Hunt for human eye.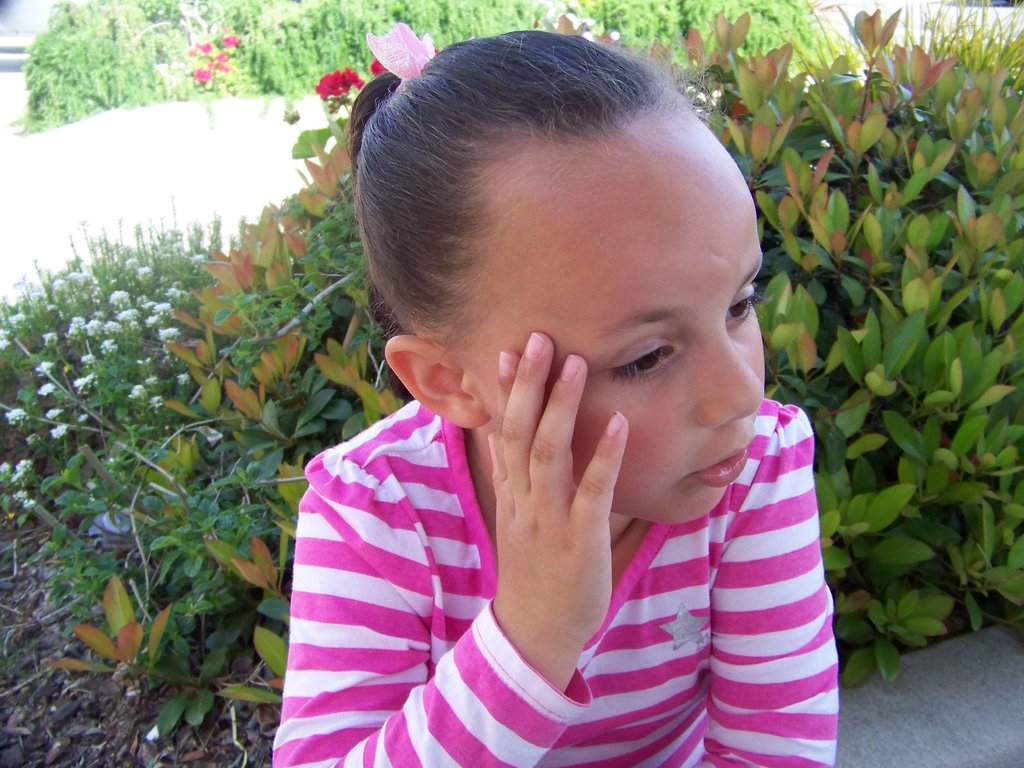
Hunted down at l=728, t=283, r=768, b=325.
